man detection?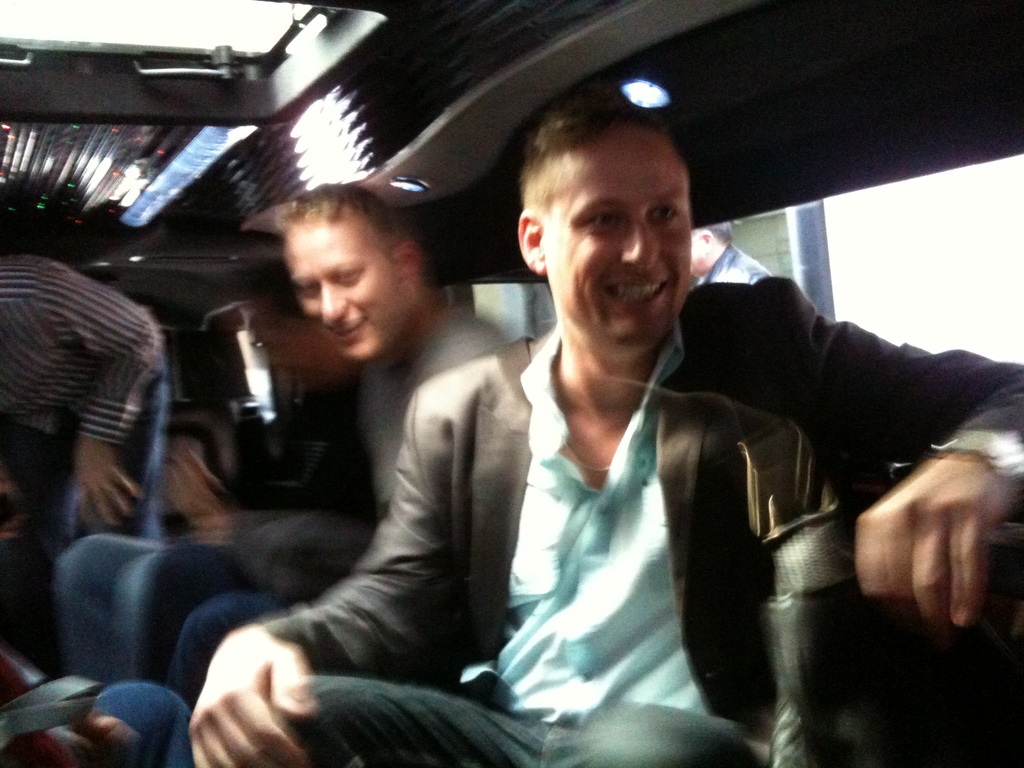
detection(302, 131, 888, 757)
